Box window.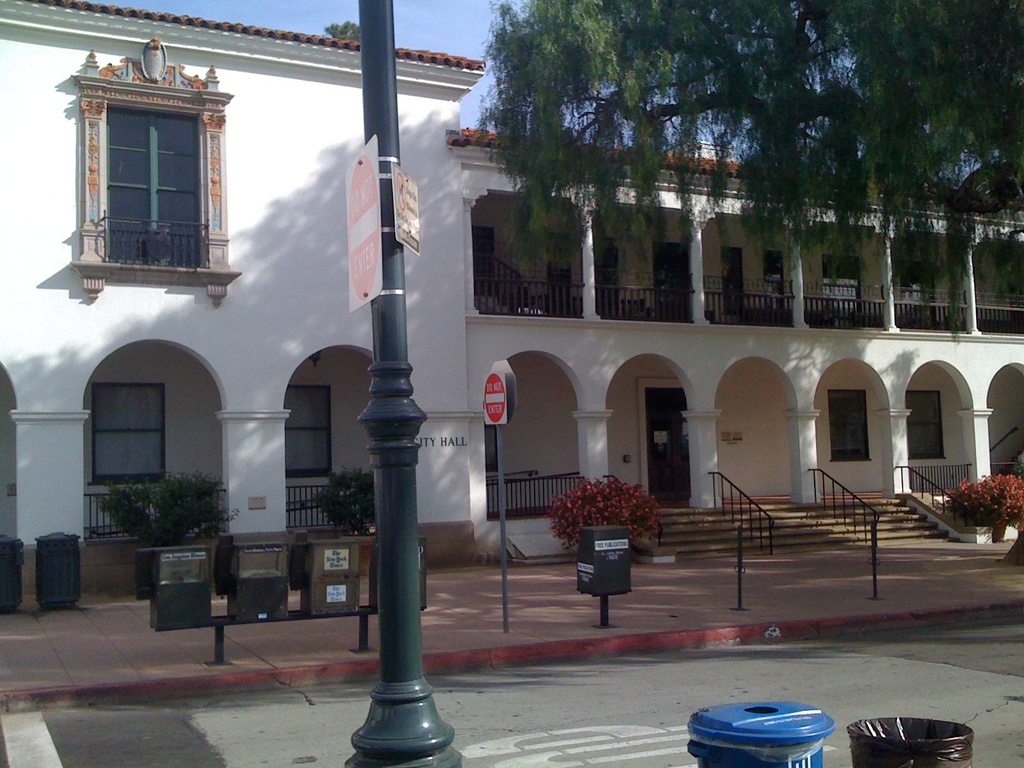
[286,383,335,477].
